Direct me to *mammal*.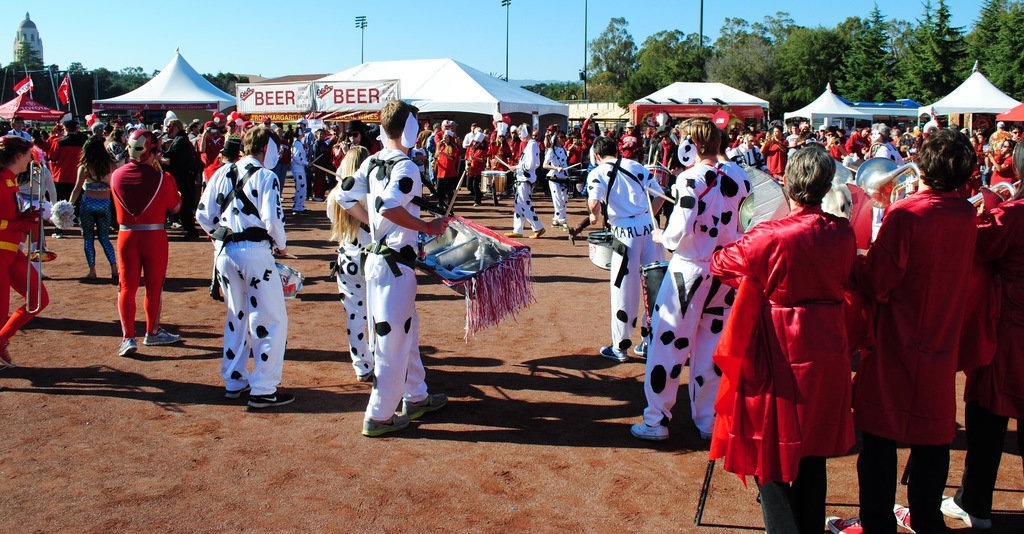
Direction: rect(110, 125, 129, 171).
